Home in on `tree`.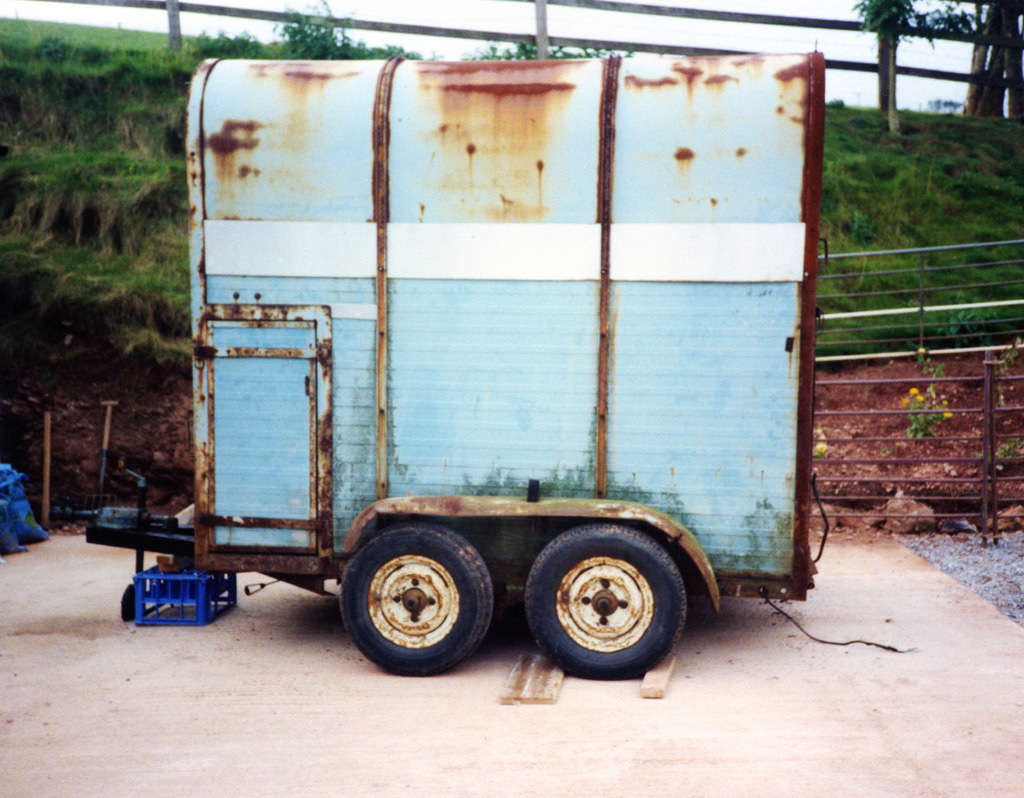
Homed in at [959, 0, 1023, 116].
